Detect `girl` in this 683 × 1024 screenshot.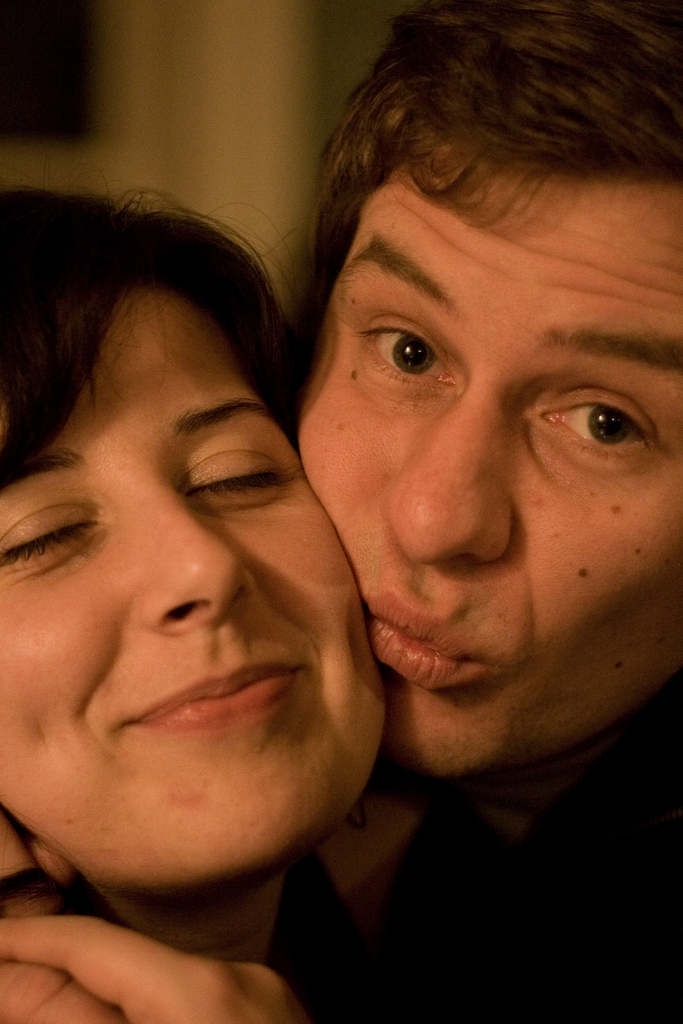
Detection: x1=0 y1=185 x2=393 y2=1020.
